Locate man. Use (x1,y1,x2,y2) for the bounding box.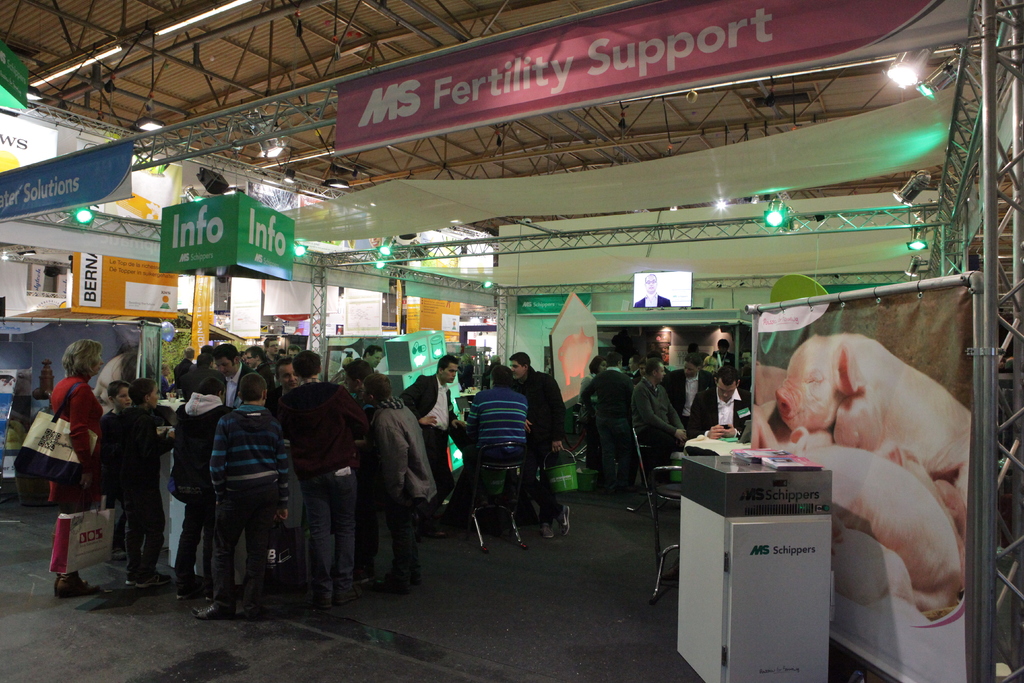
(364,372,428,600).
